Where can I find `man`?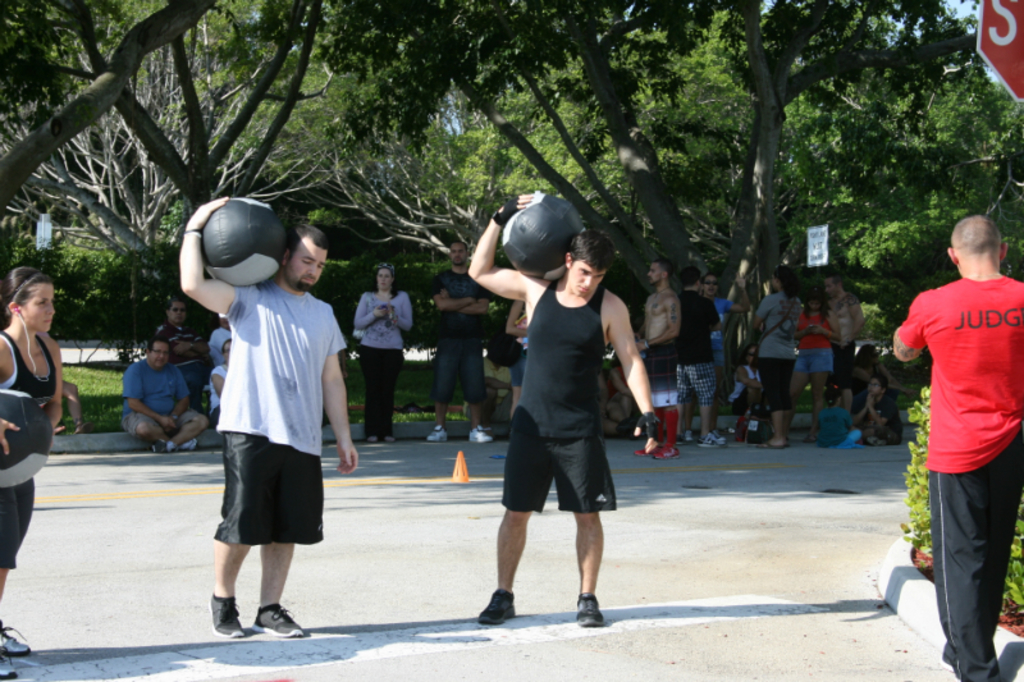
You can find it at 852 367 900 448.
